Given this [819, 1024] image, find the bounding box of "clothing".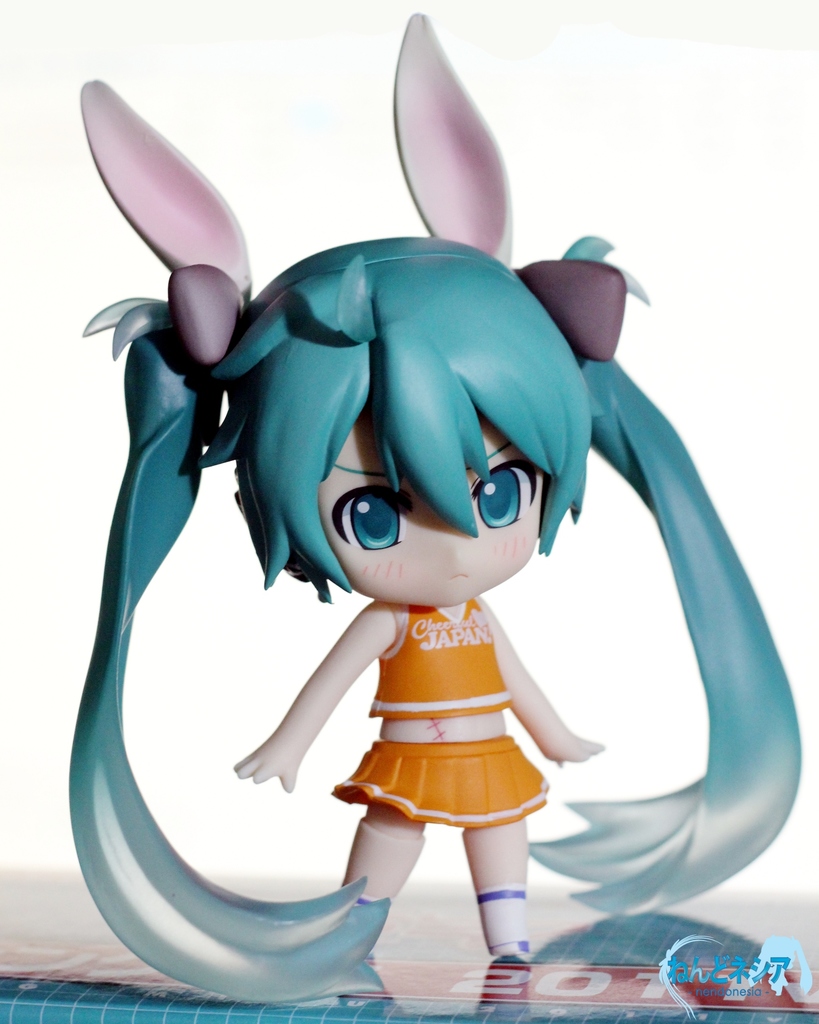
<box>327,599,548,826</box>.
